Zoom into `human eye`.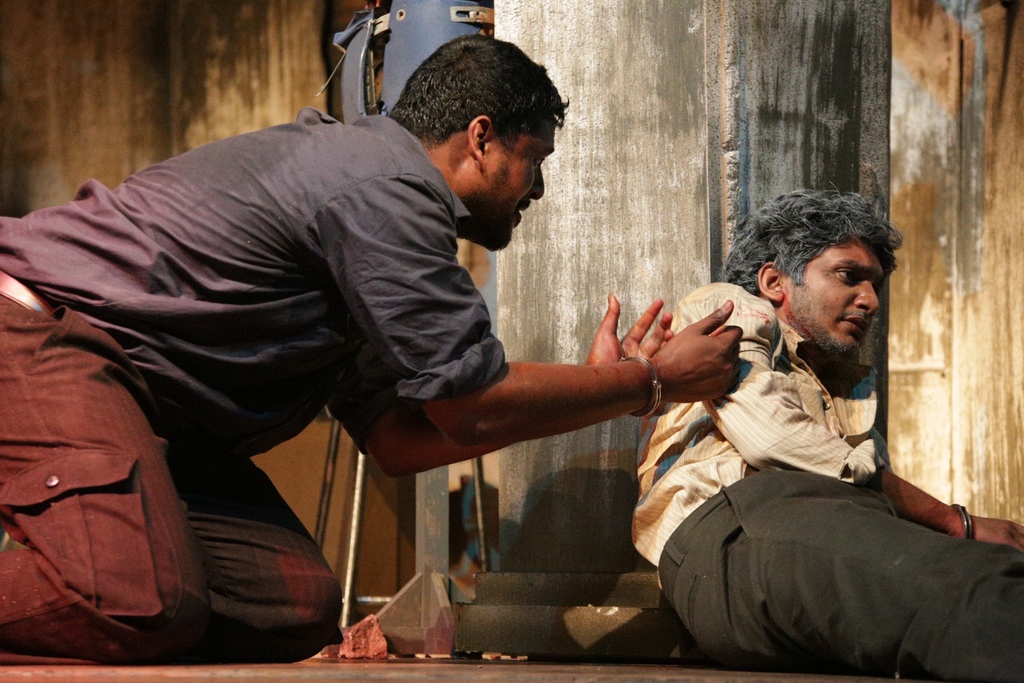
Zoom target: select_region(530, 156, 551, 168).
